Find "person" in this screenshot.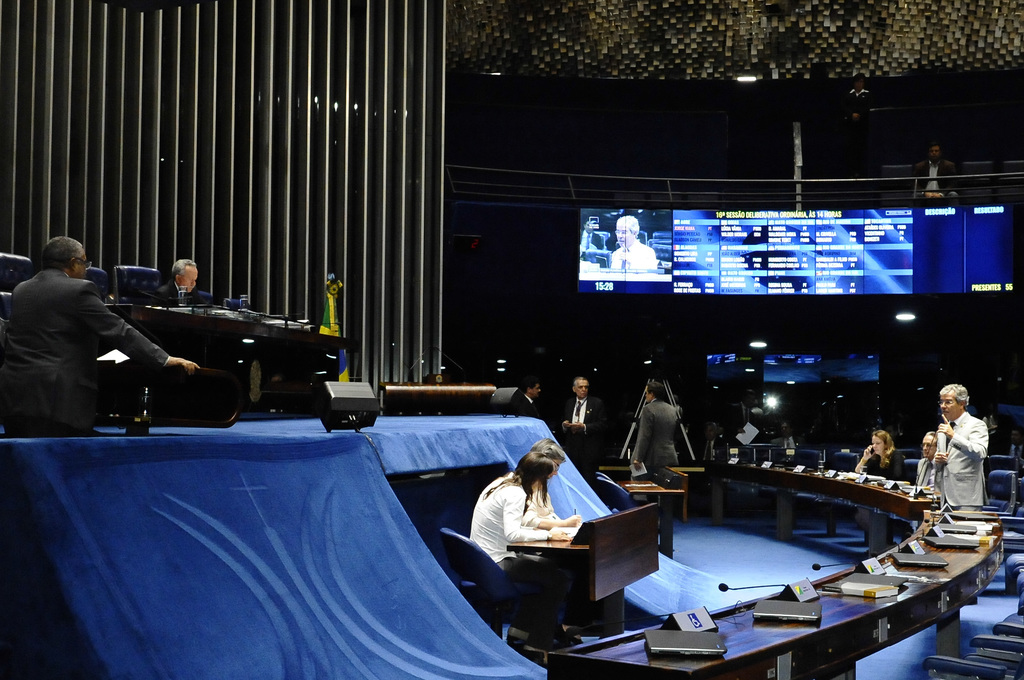
The bounding box for "person" is (557, 374, 609, 475).
